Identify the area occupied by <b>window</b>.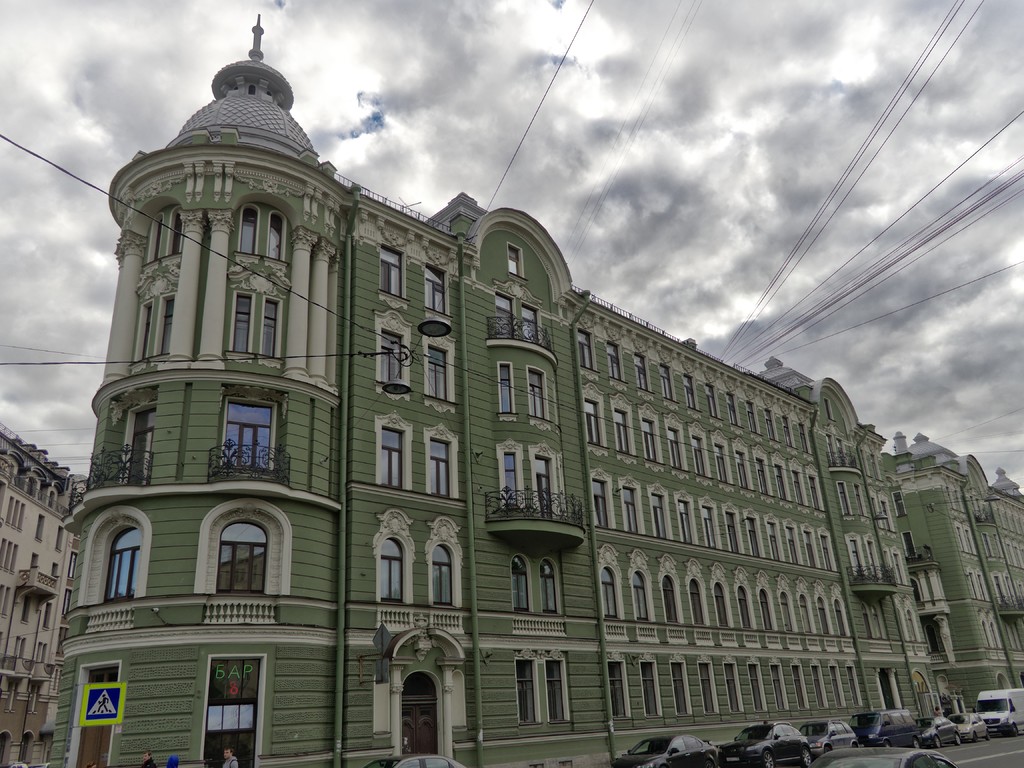
Area: x1=426, y1=346, x2=453, y2=399.
